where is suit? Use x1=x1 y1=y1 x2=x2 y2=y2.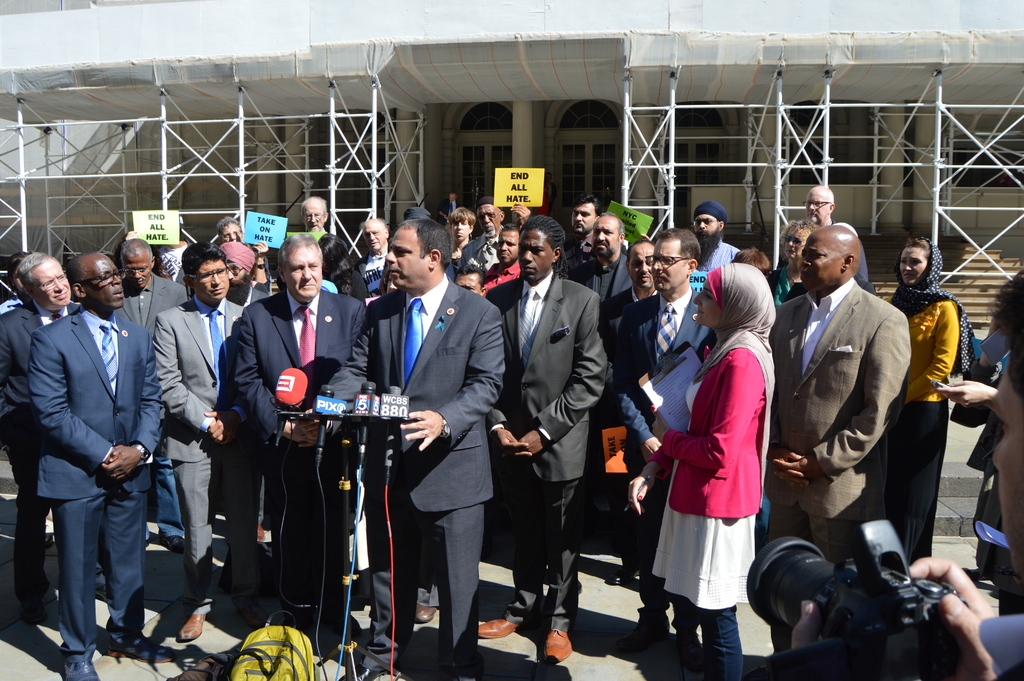
x1=25 y1=299 x2=170 y2=662.
